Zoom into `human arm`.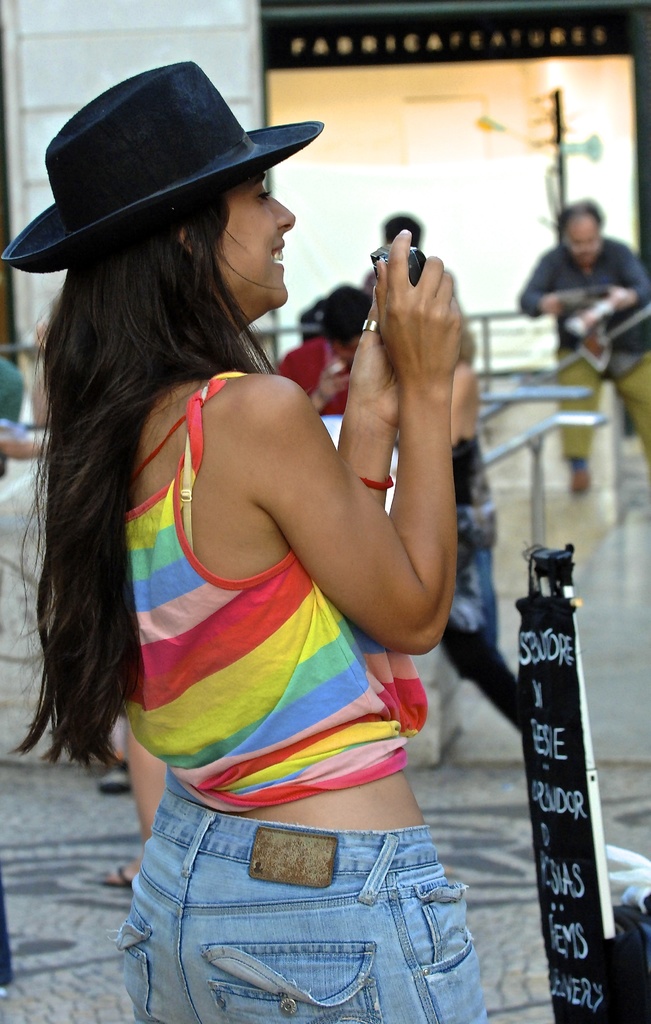
Zoom target: box=[271, 250, 472, 713].
